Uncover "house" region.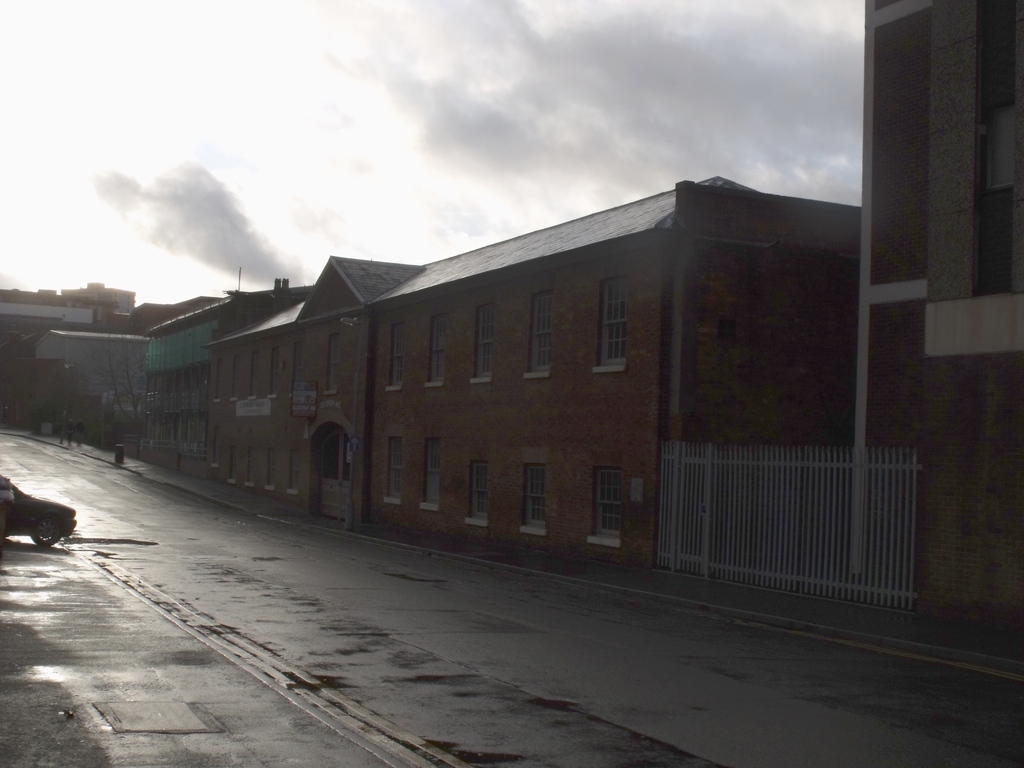
Uncovered: <box>204,177,859,559</box>.
